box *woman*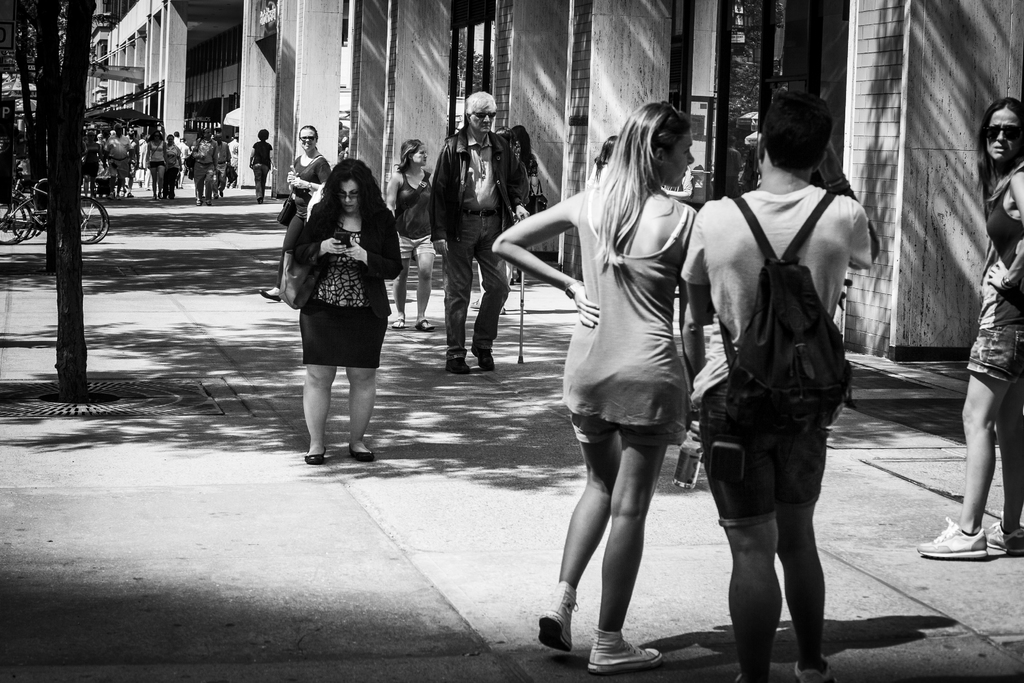
(163,133,184,199)
